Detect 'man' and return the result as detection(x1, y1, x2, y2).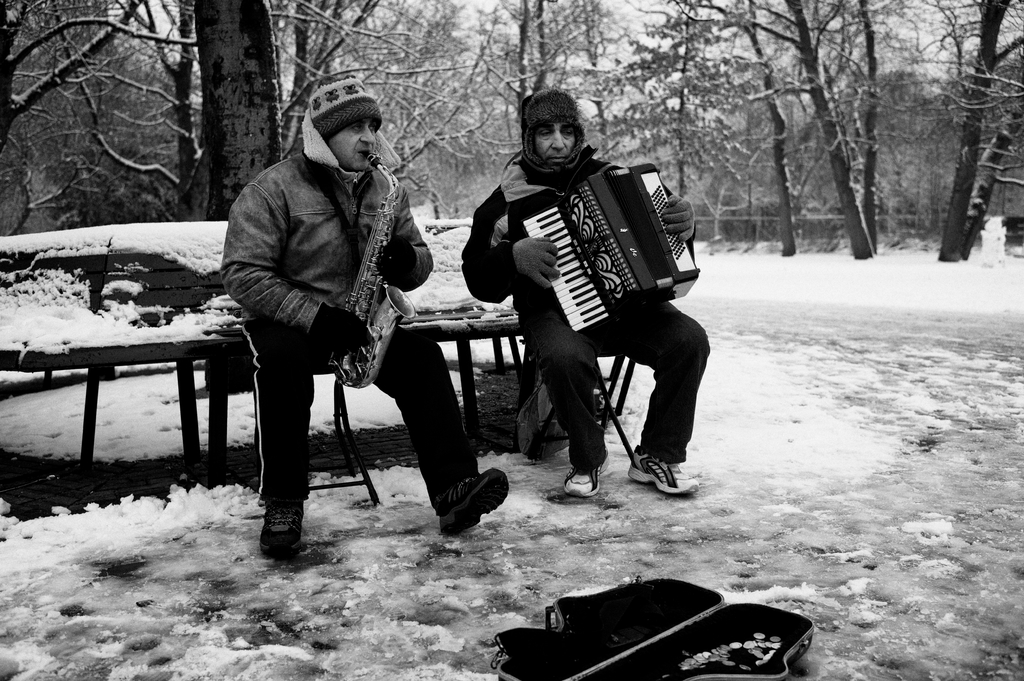
detection(460, 88, 714, 501).
